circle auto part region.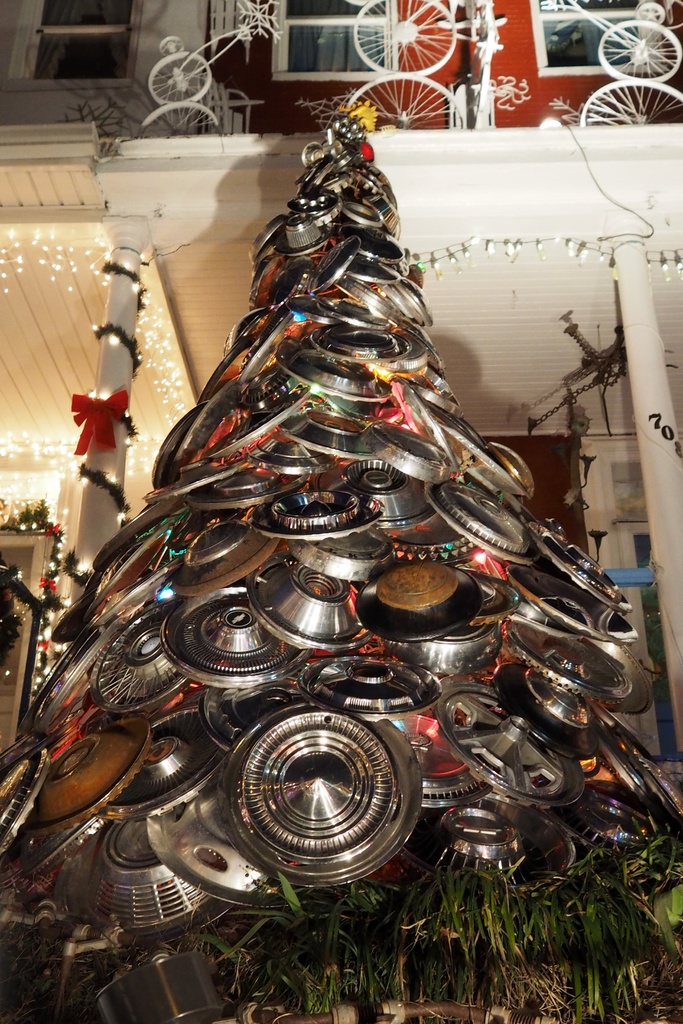
Region: pyautogui.locateOnScreen(28, 713, 152, 839).
